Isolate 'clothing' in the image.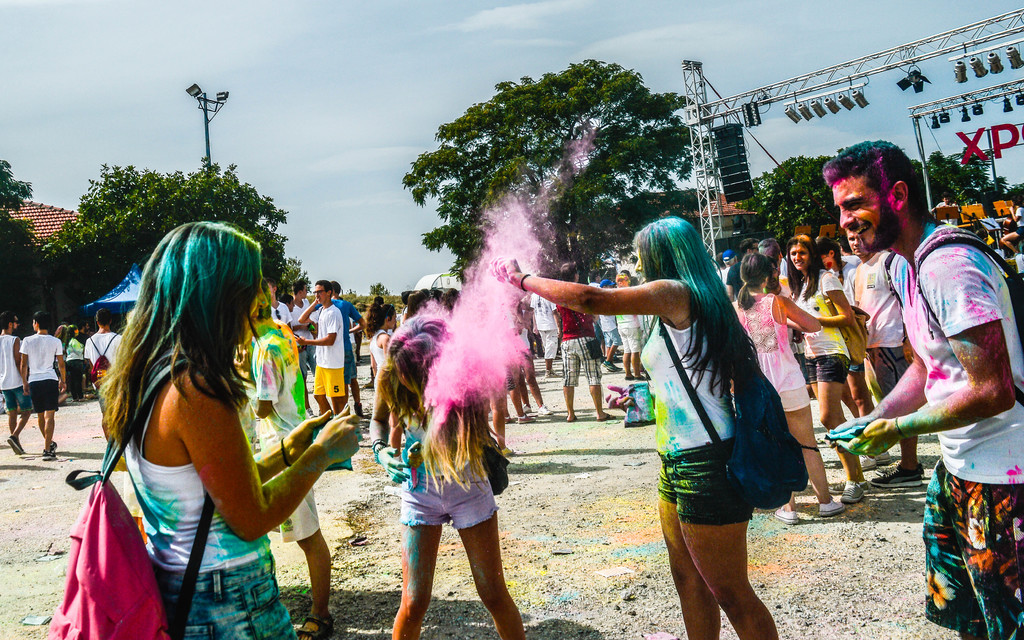
Isolated region: [left=762, top=274, right=813, bottom=379].
